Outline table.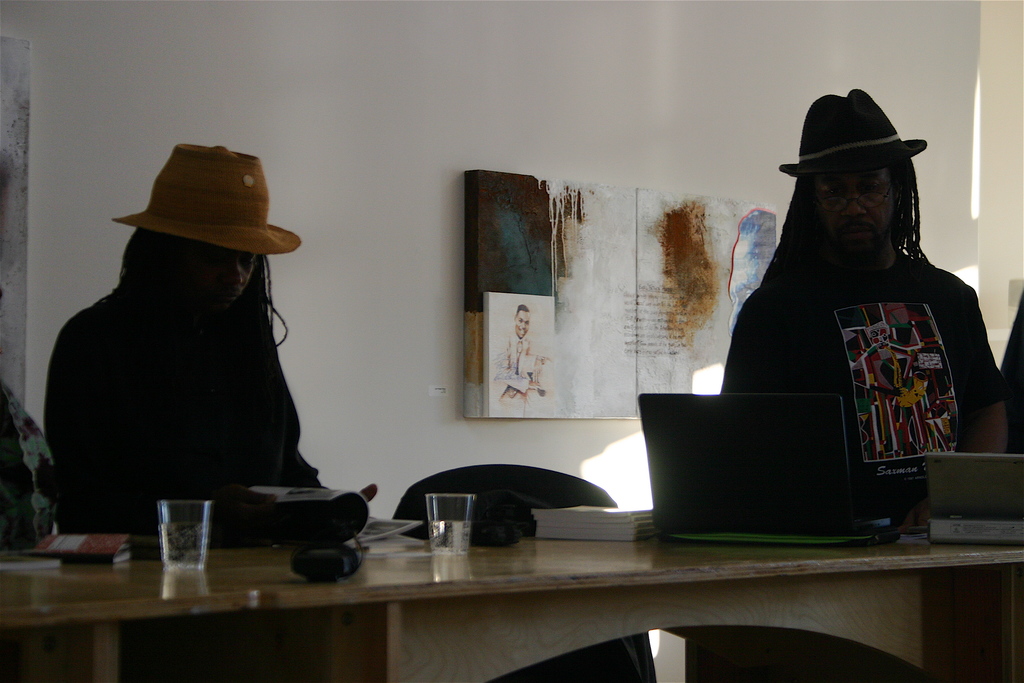
Outline: locate(1, 520, 1023, 682).
